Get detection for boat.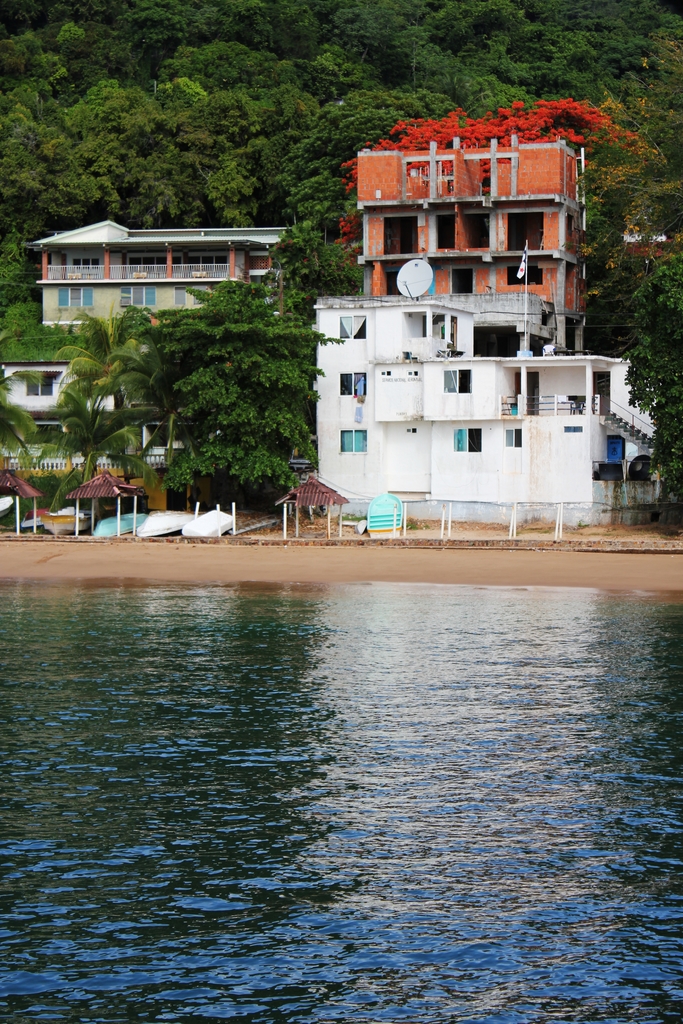
Detection: select_region(21, 506, 49, 531).
